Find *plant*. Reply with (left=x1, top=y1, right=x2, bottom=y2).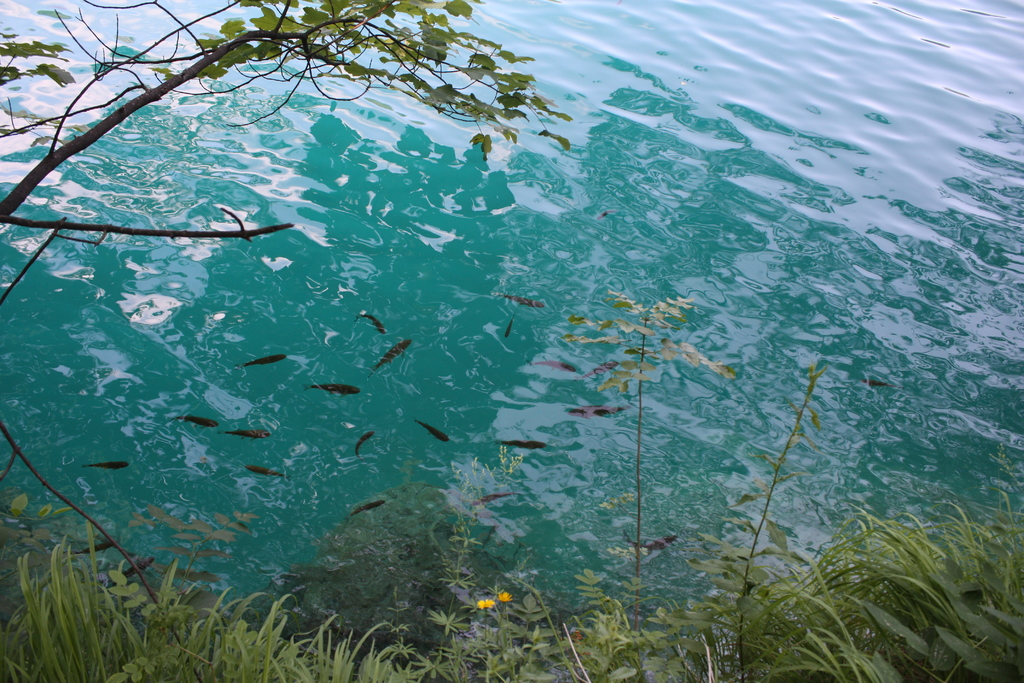
(left=314, top=593, right=358, bottom=682).
